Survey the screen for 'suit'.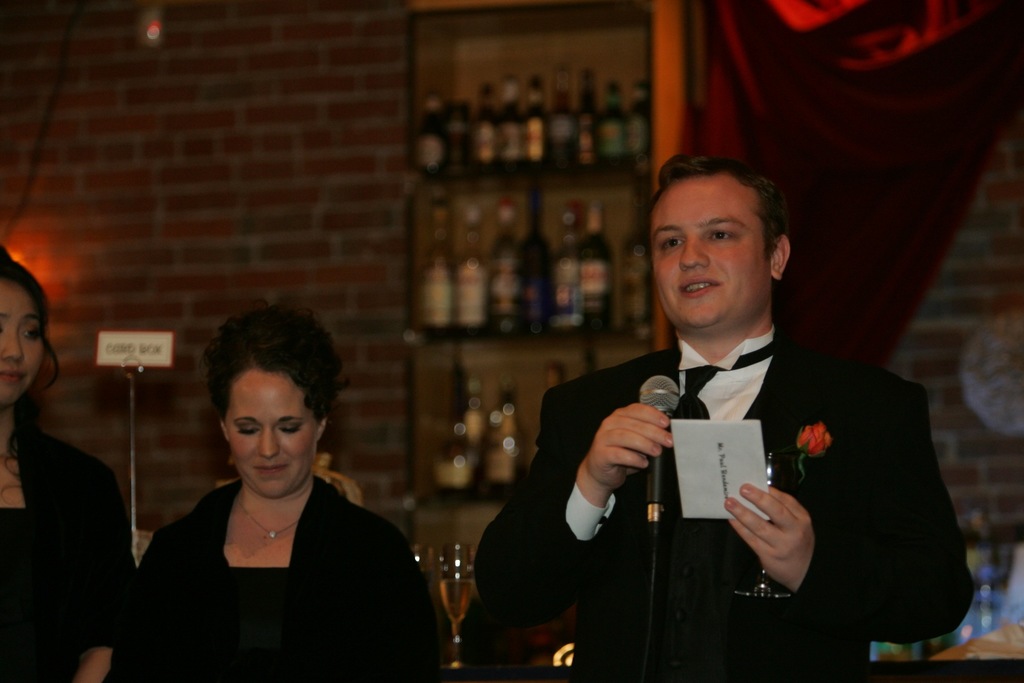
Survey found: region(111, 473, 439, 682).
